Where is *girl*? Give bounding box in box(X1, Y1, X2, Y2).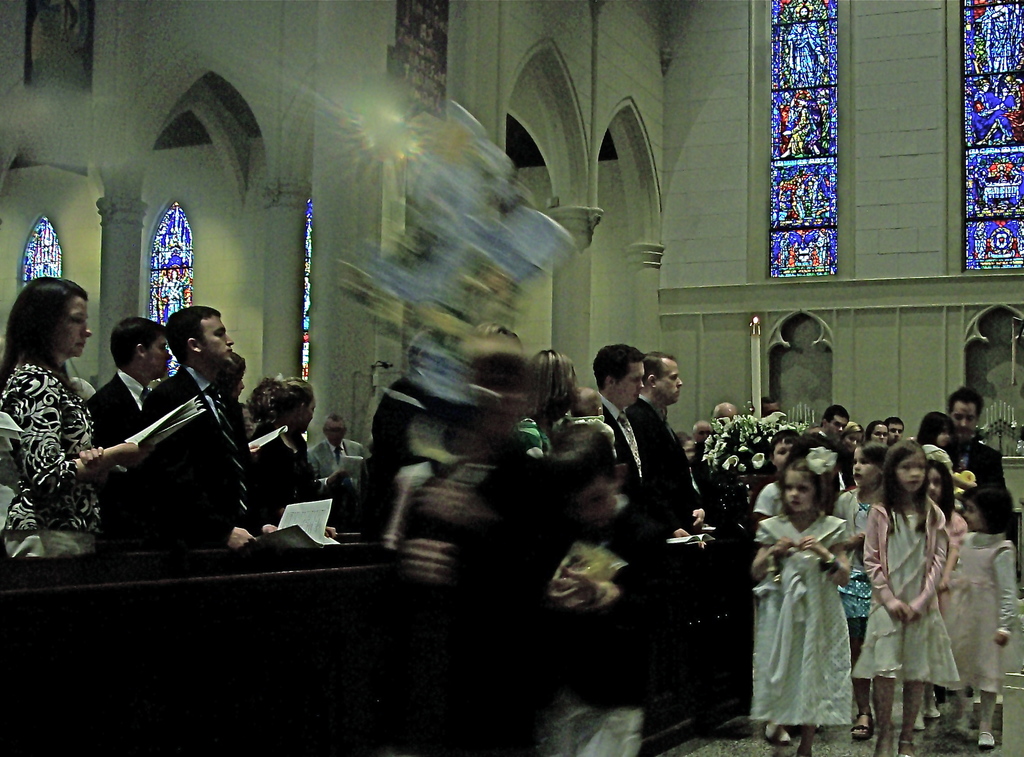
box(861, 439, 955, 756).
